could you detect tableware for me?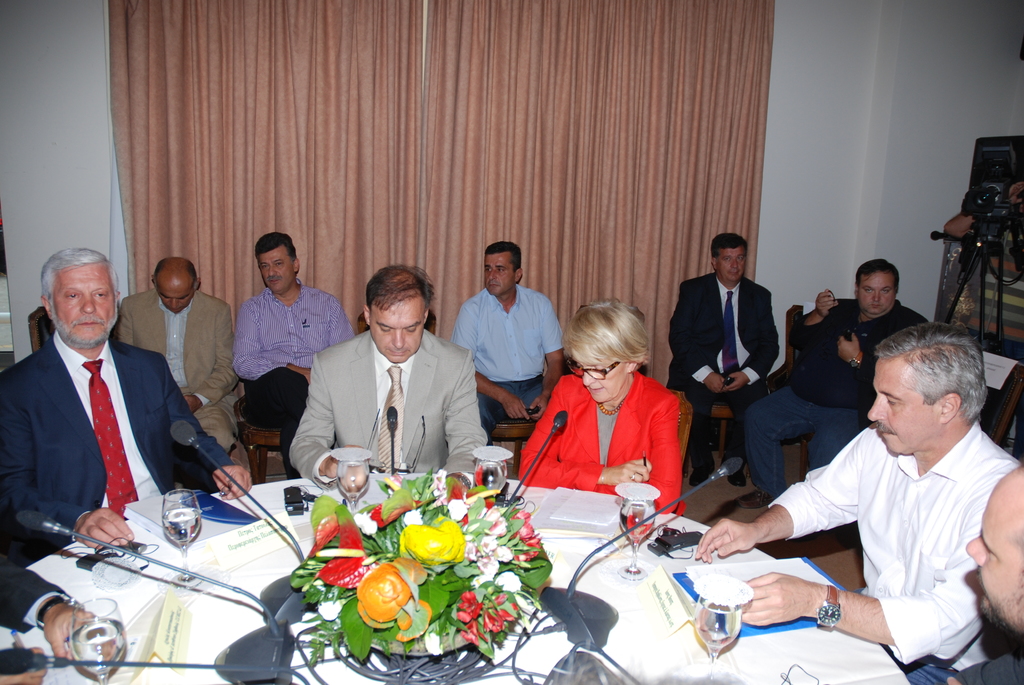
Detection result: [619, 483, 654, 576].
